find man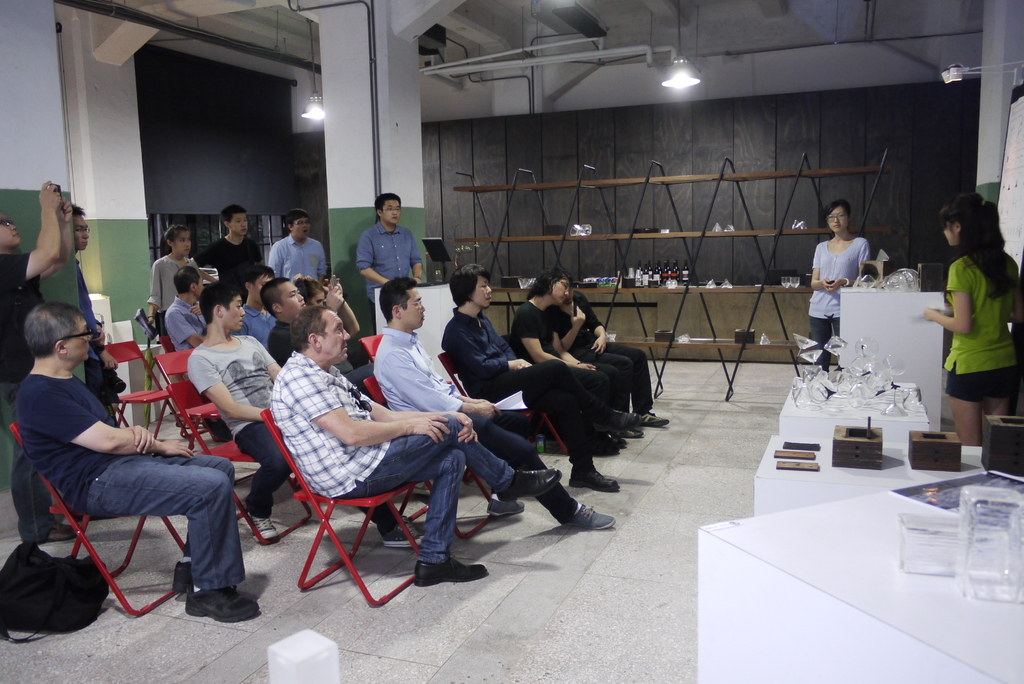
x1=373, y1=279, x2=617, y2=535
